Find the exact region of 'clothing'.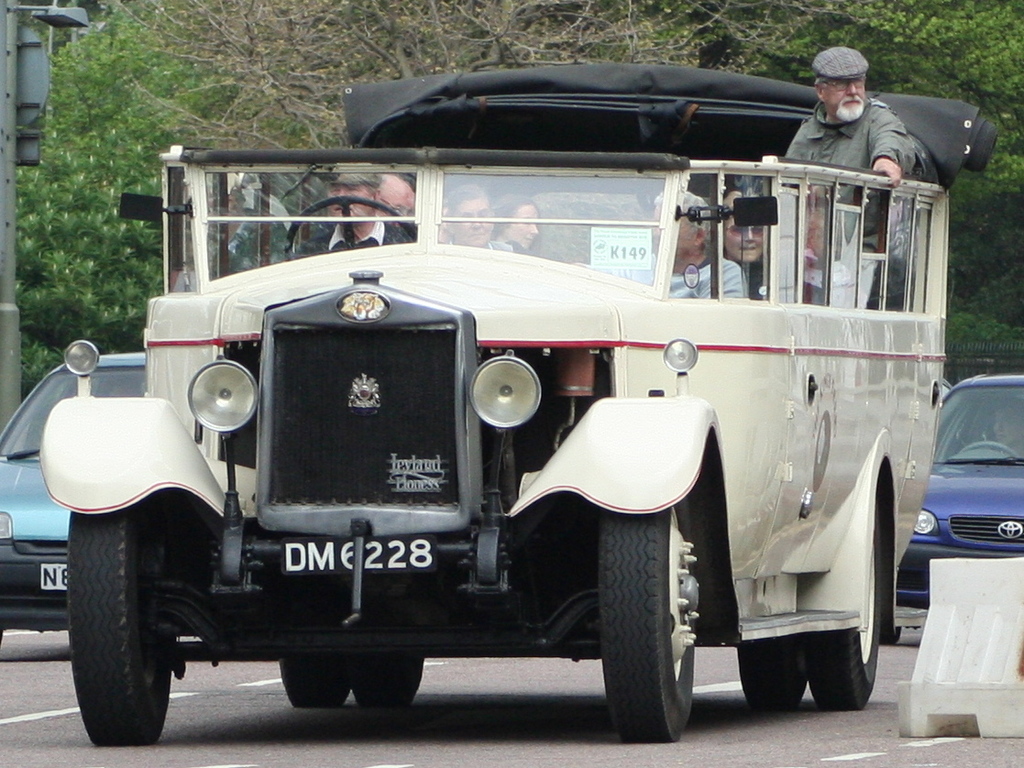
Exact region: (297,214,413,263).
